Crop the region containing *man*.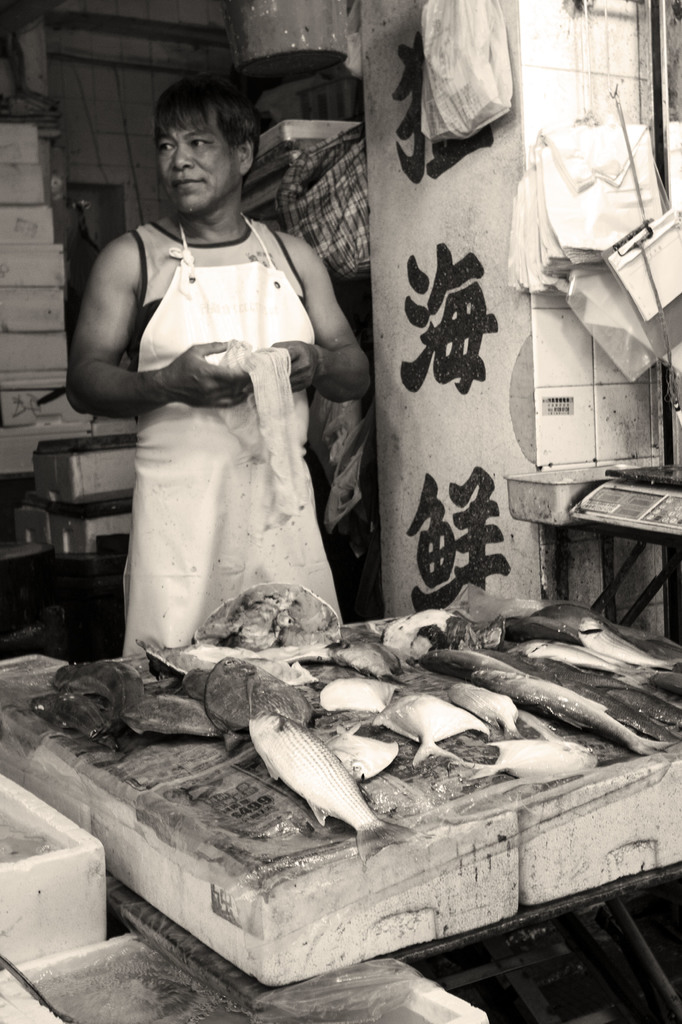
Crop region: x1=68 y1=97 x2=383 y2=690.
